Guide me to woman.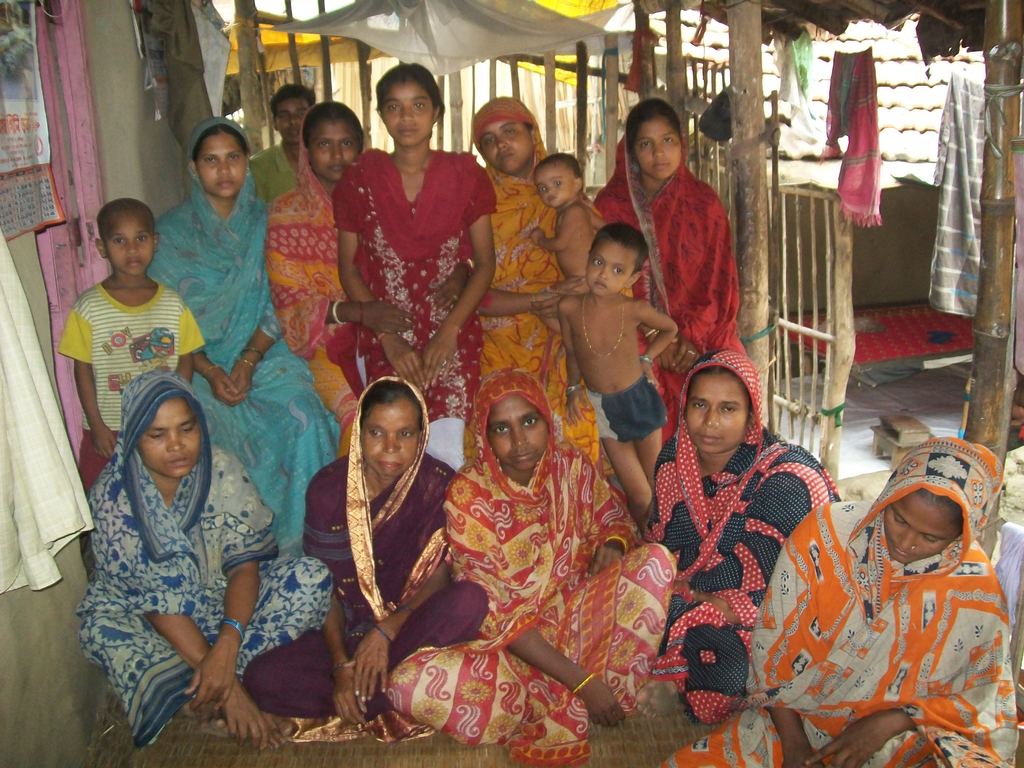
Guidance: region(266, 99, 365, 459).
